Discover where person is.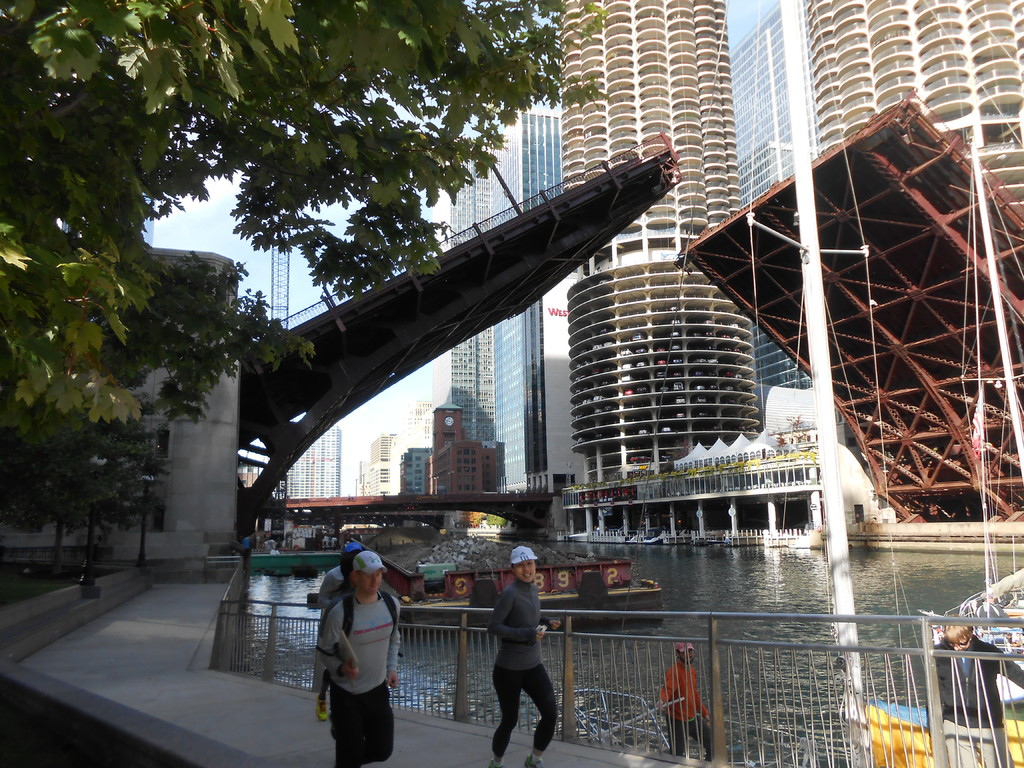
Discovered at locate(317, 549, 402, 767).
